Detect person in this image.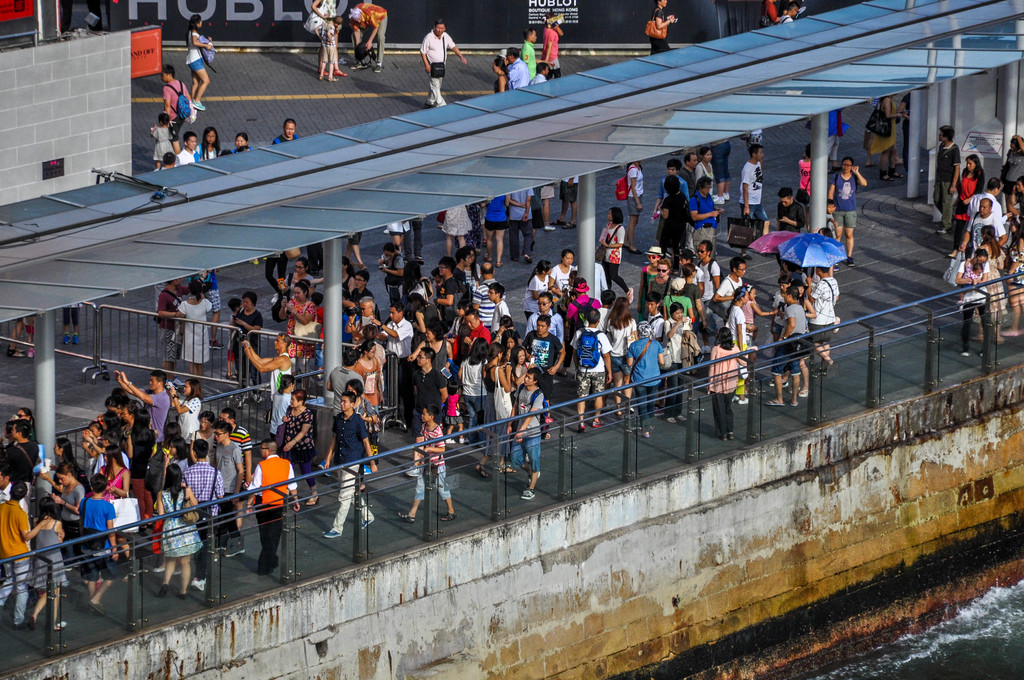
Detection: (left=830, top=106, right=845, bottom=168).
